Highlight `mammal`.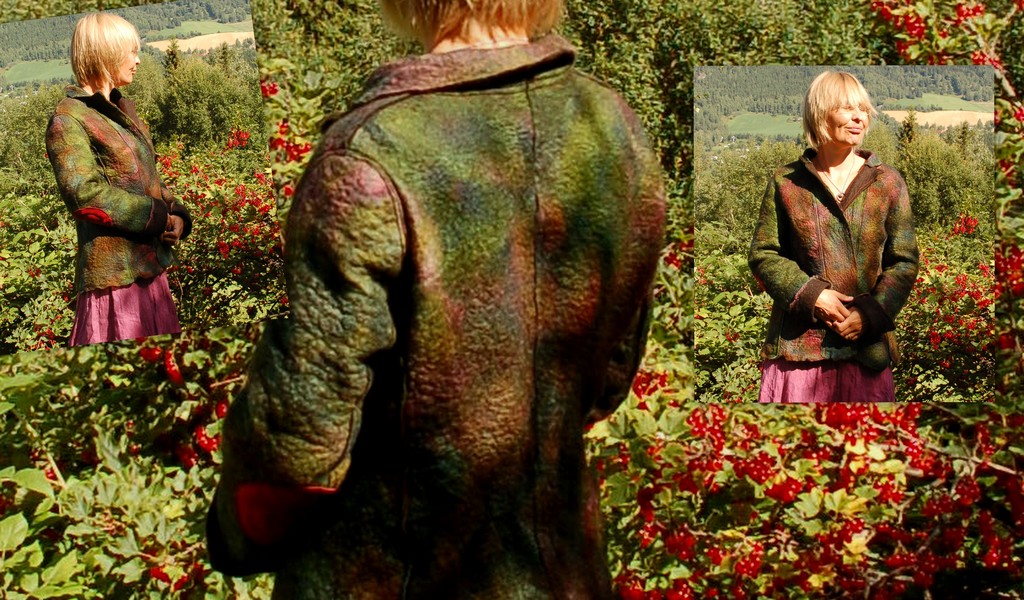
Highlighted region: BBox(204, 0, 672, 599).
